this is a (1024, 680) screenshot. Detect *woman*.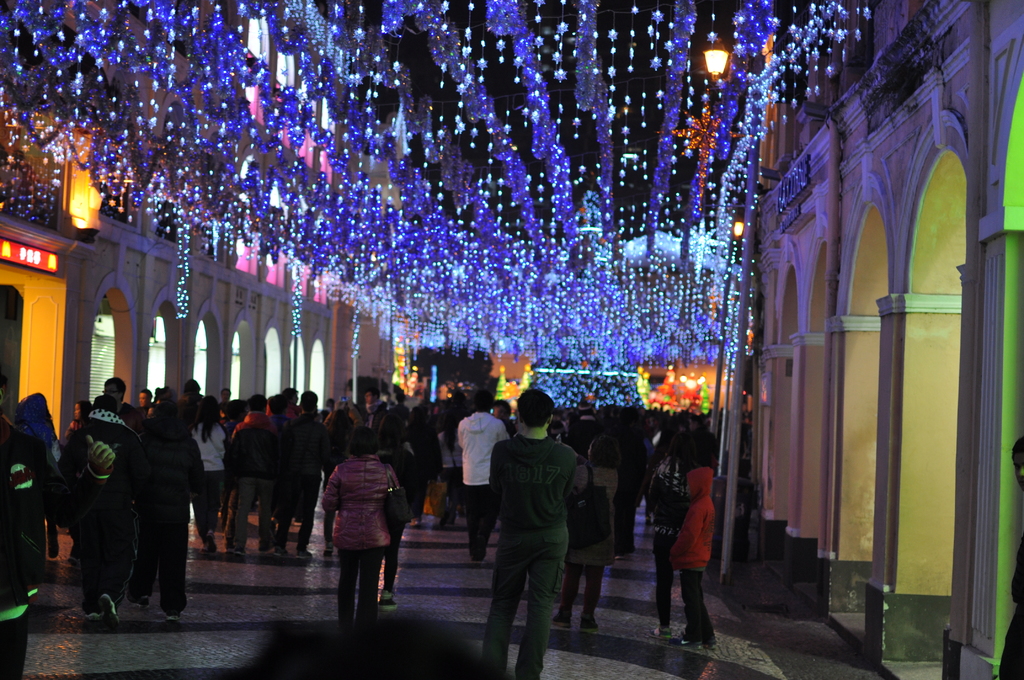
bbox(193, 395, 227, 554).
